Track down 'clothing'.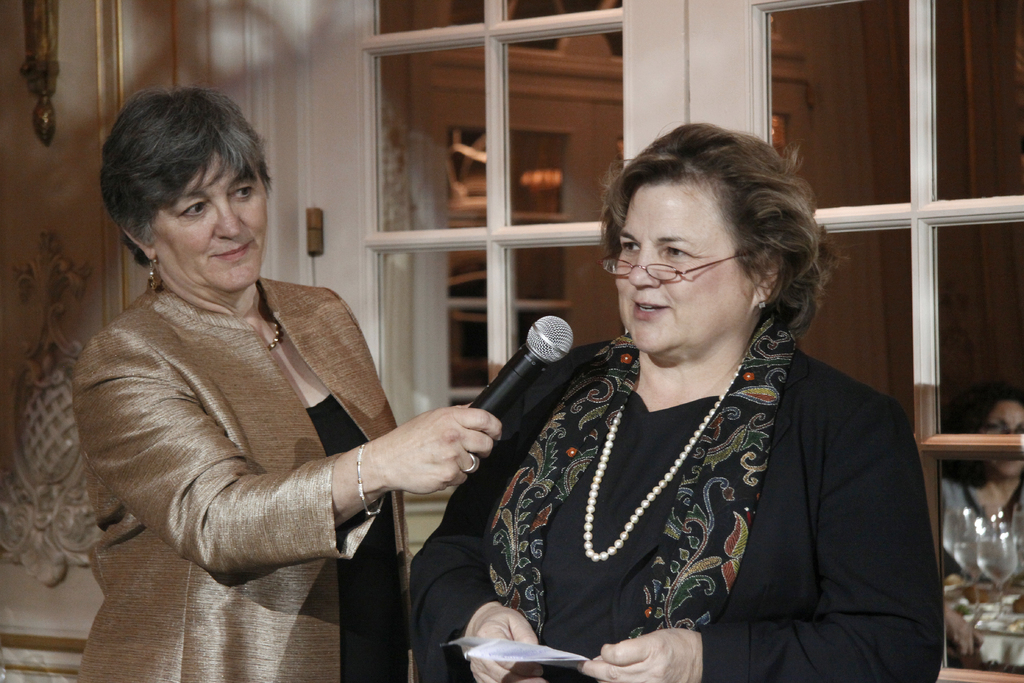
Tracked to (left=935, top=467, right=1023, bottom=587).
